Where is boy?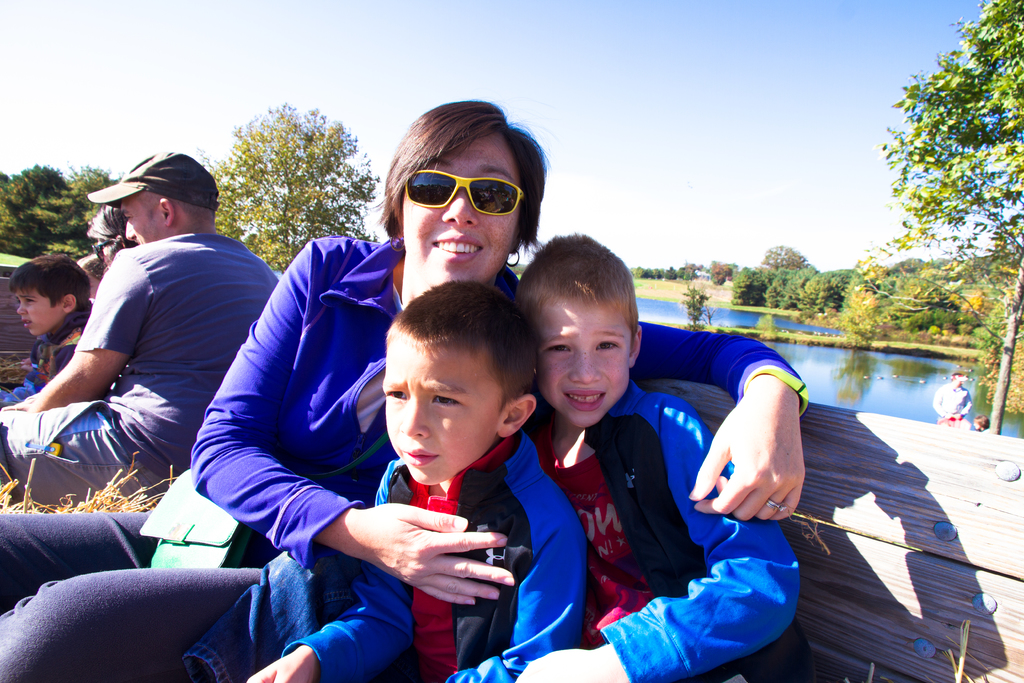
bbox(514, 232, 801, 682).
